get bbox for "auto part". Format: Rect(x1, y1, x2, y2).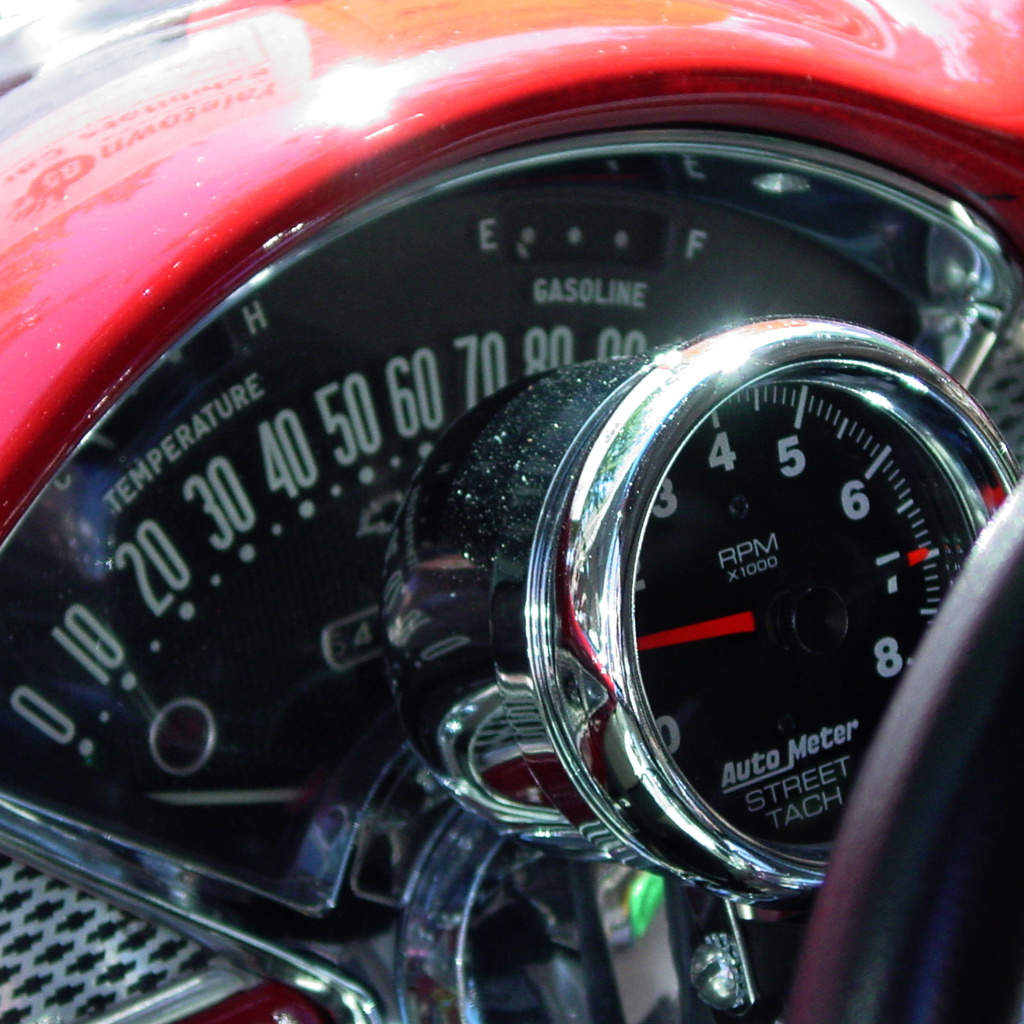
Rect(0, 0, 1023, 1012).
